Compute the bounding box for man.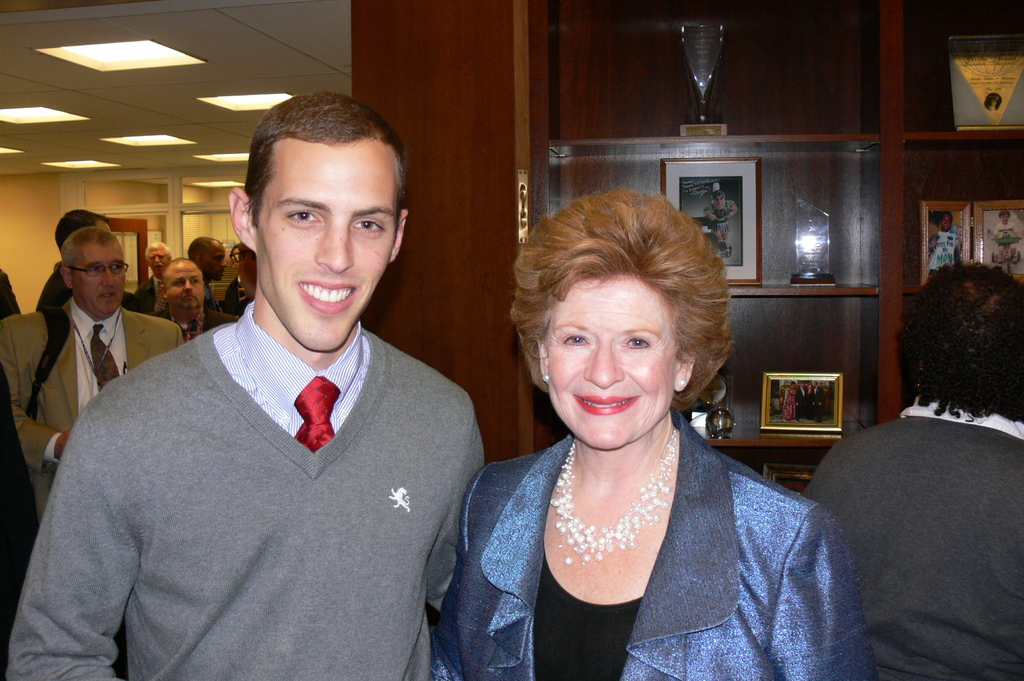
[35, 212, 107, 310].
